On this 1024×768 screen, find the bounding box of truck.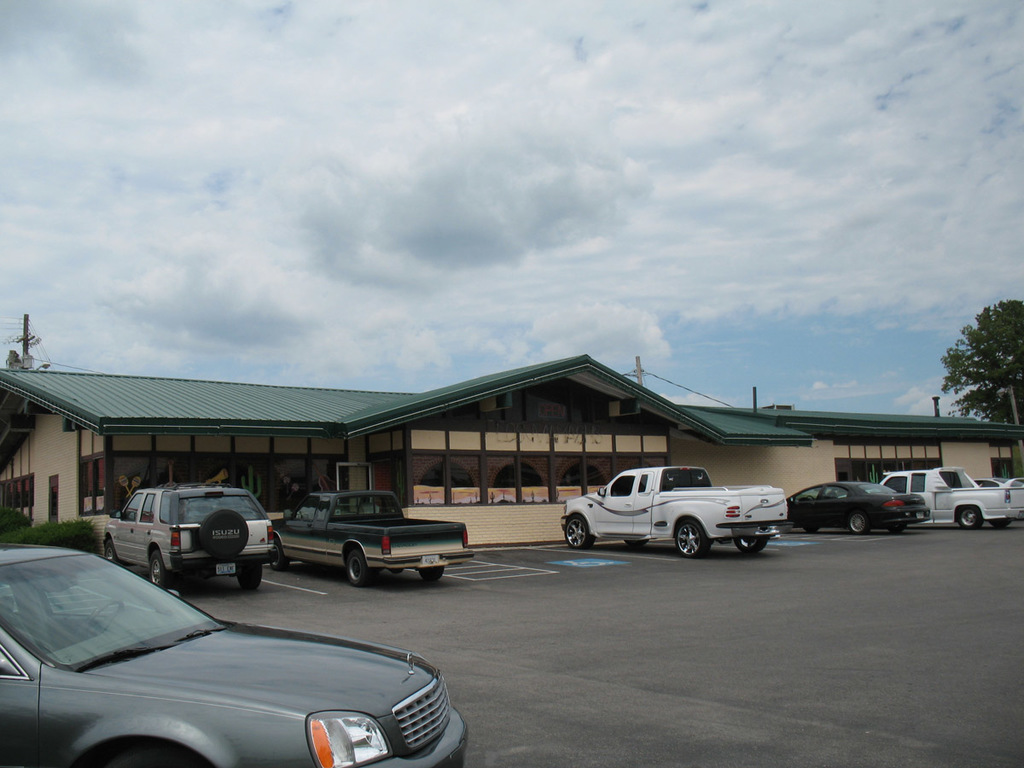
Bounding box: (876, 464, 1023, 530).
